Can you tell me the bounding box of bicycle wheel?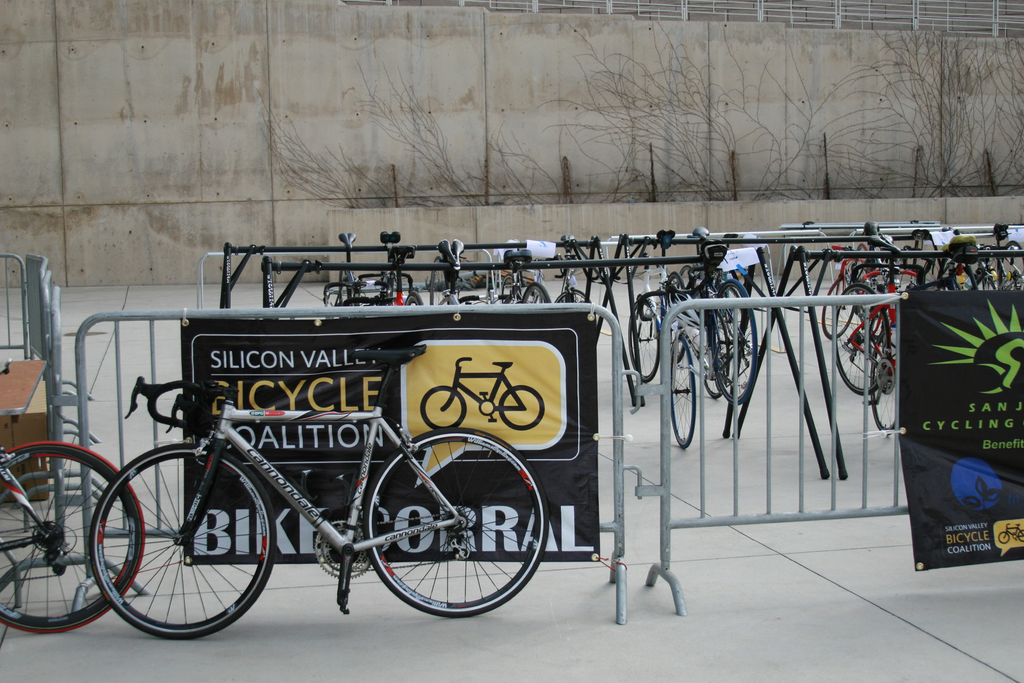
bbox=[831, 281, 890, 395].
